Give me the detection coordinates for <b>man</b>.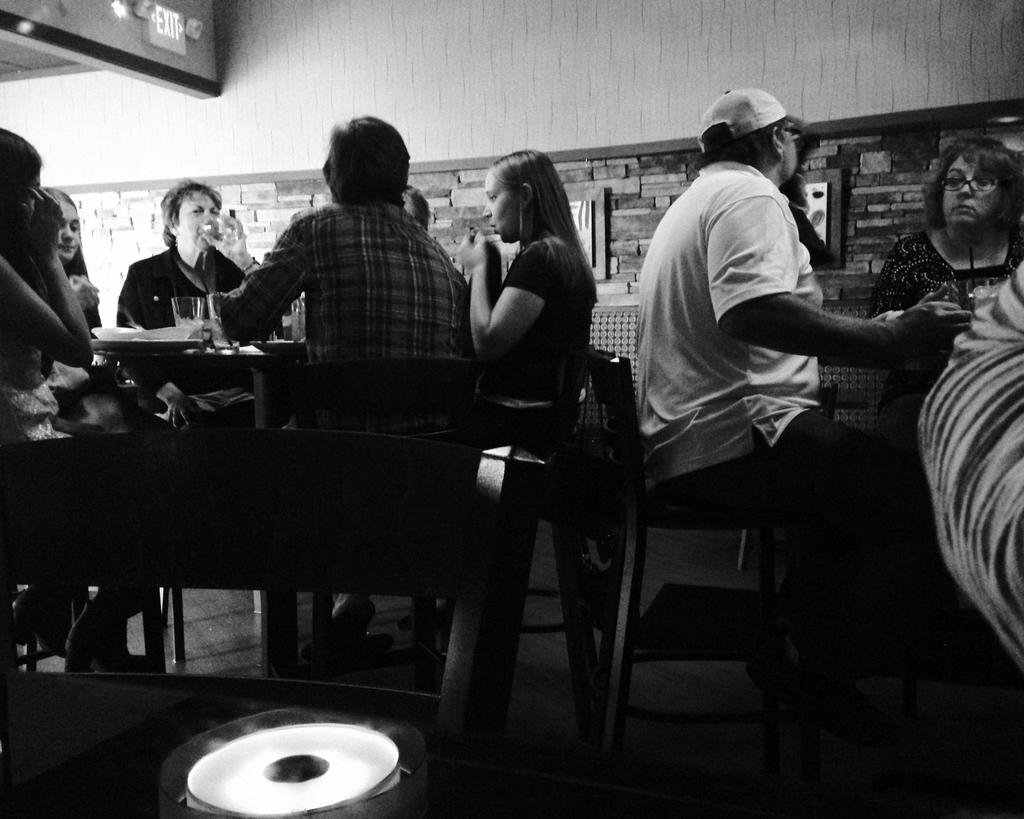
box=[215, 113, 472, 644].
